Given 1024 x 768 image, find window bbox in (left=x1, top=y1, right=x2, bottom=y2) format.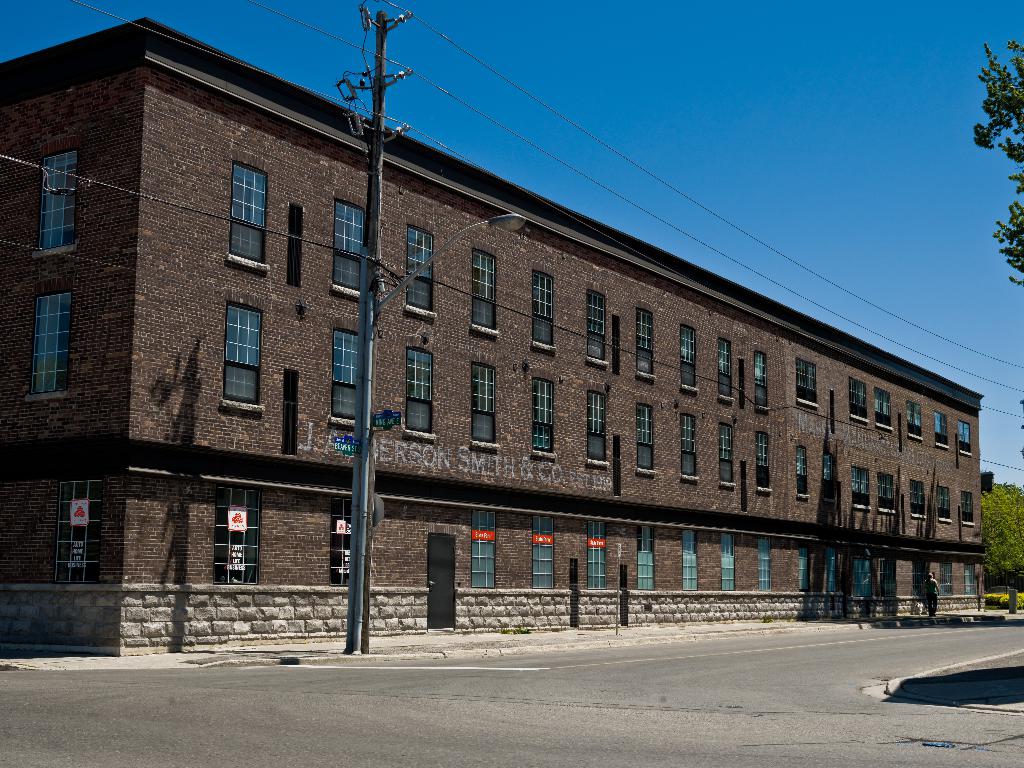
(left=337, top=196, right=369, bottom=301).
